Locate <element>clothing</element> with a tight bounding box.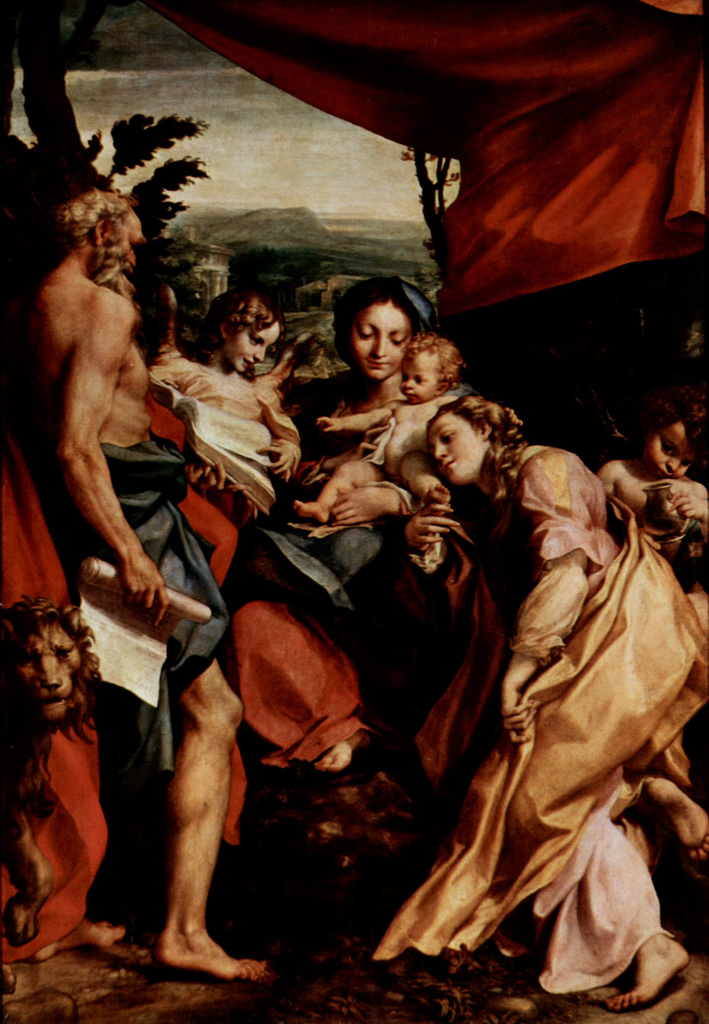
select_region(371, 454, 708, 989).
